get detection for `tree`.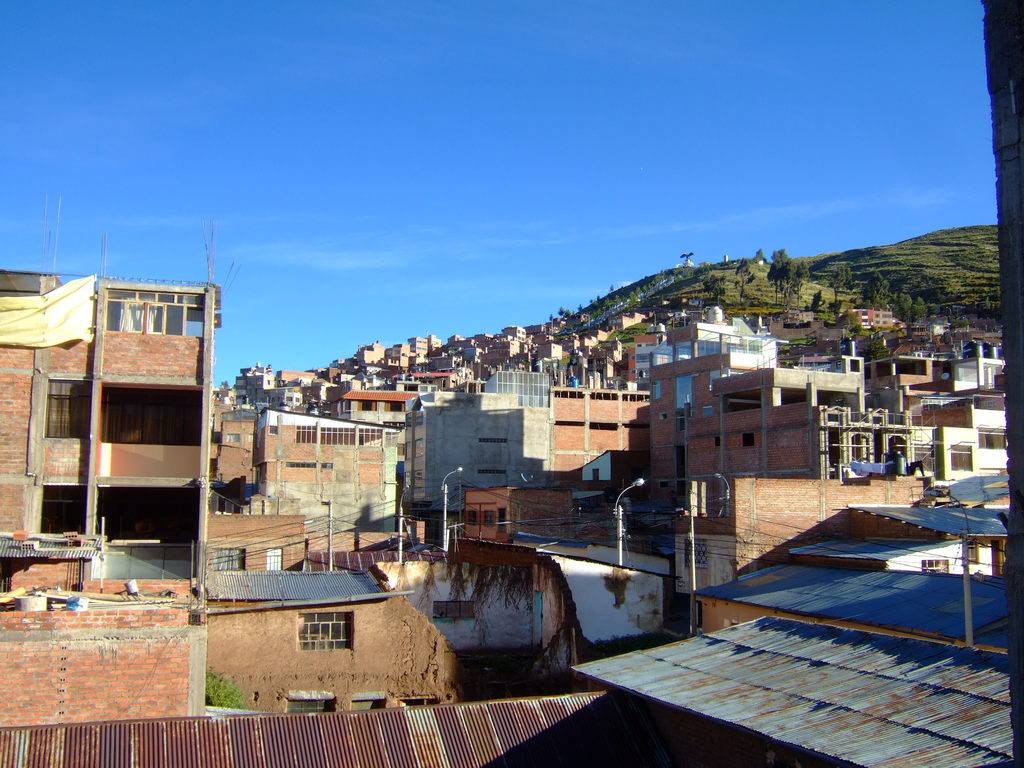
Detection: box(767, 248, 794, 301).
